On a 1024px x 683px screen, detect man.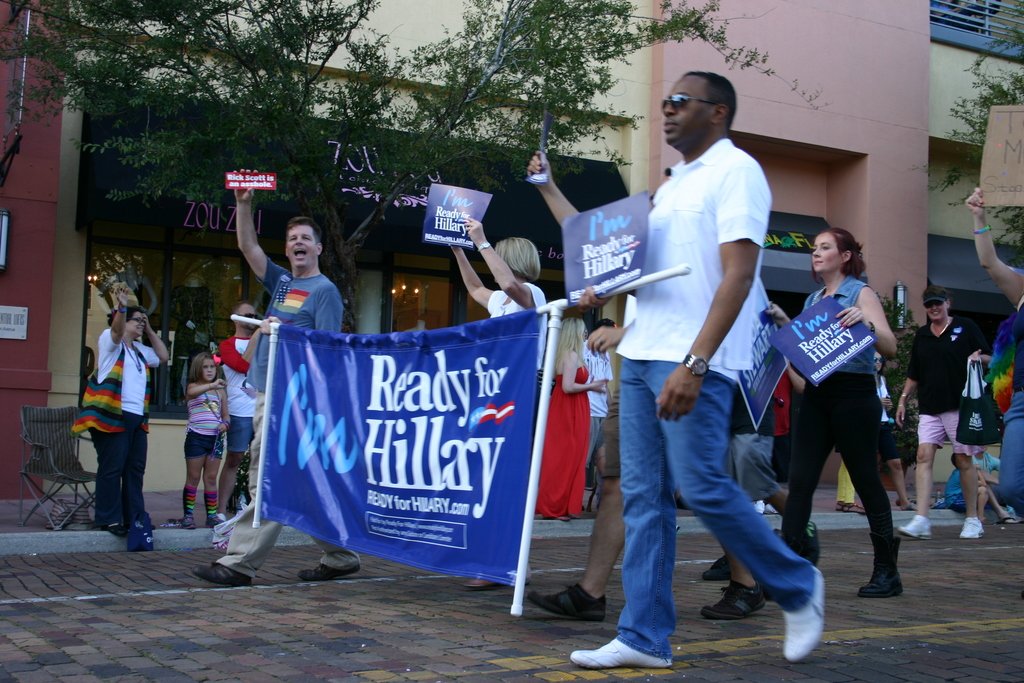
<bbox>897, 284, 989, 544</bbox>.
